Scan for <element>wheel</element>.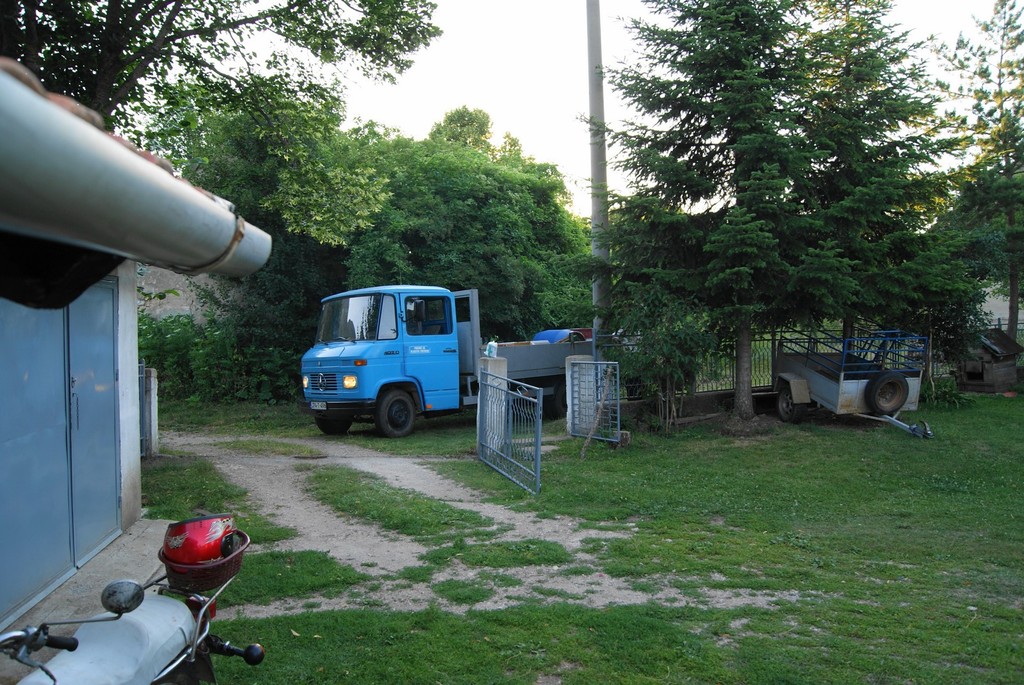
Scan result: (x1=550, y1=385, x2=569, y2=416).
